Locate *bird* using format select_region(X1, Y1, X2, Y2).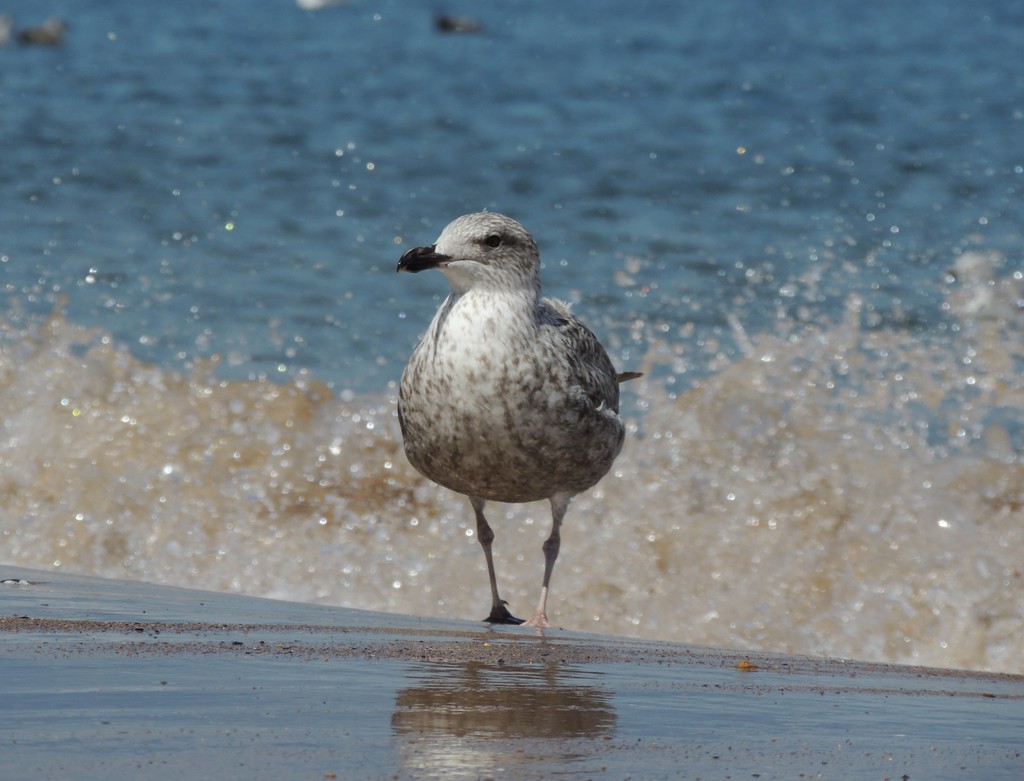
select_region(376, 234, 621, 615).
